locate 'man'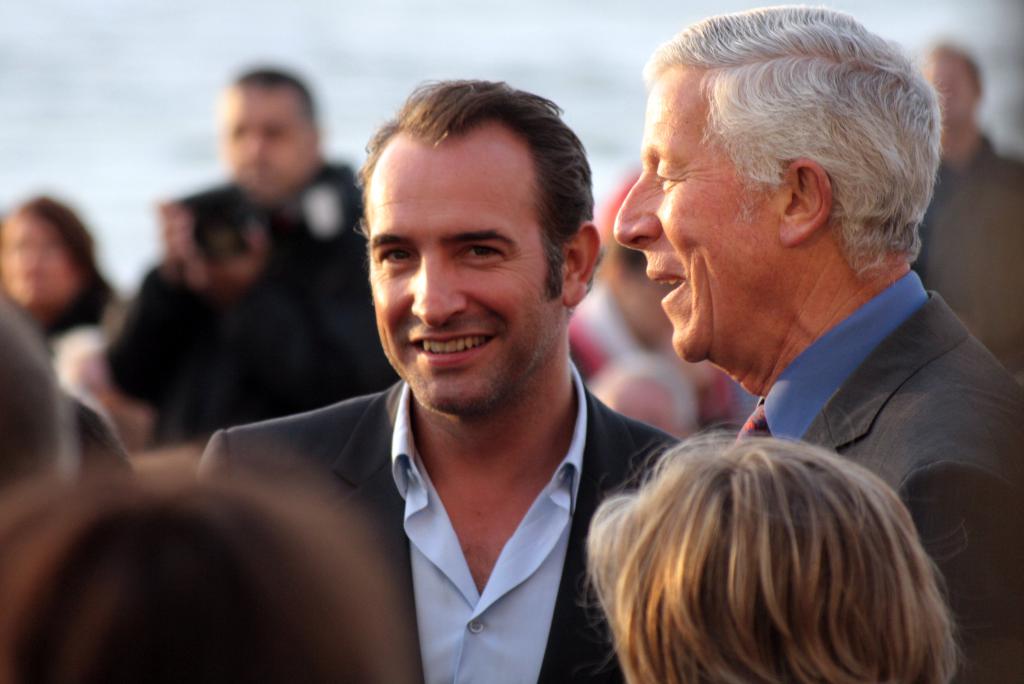
<region>130, 83, 729, 677</region>
